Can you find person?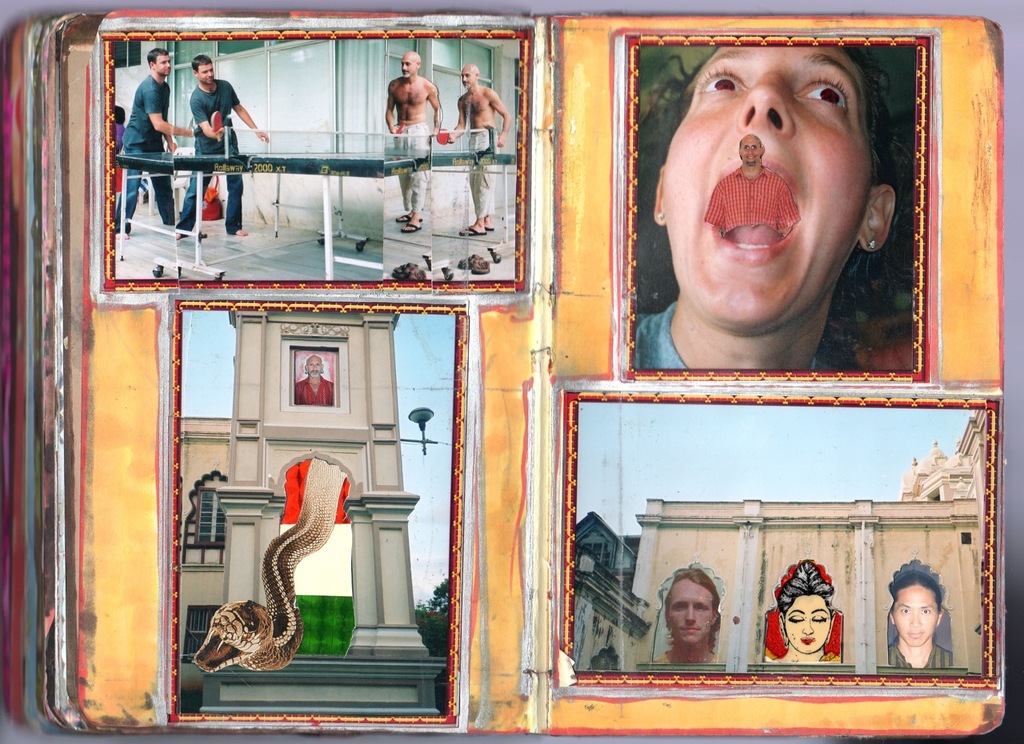
Yes, bounding box: {"x1": 296, "y1": 358, "x2": 332, "y2": 410}.
